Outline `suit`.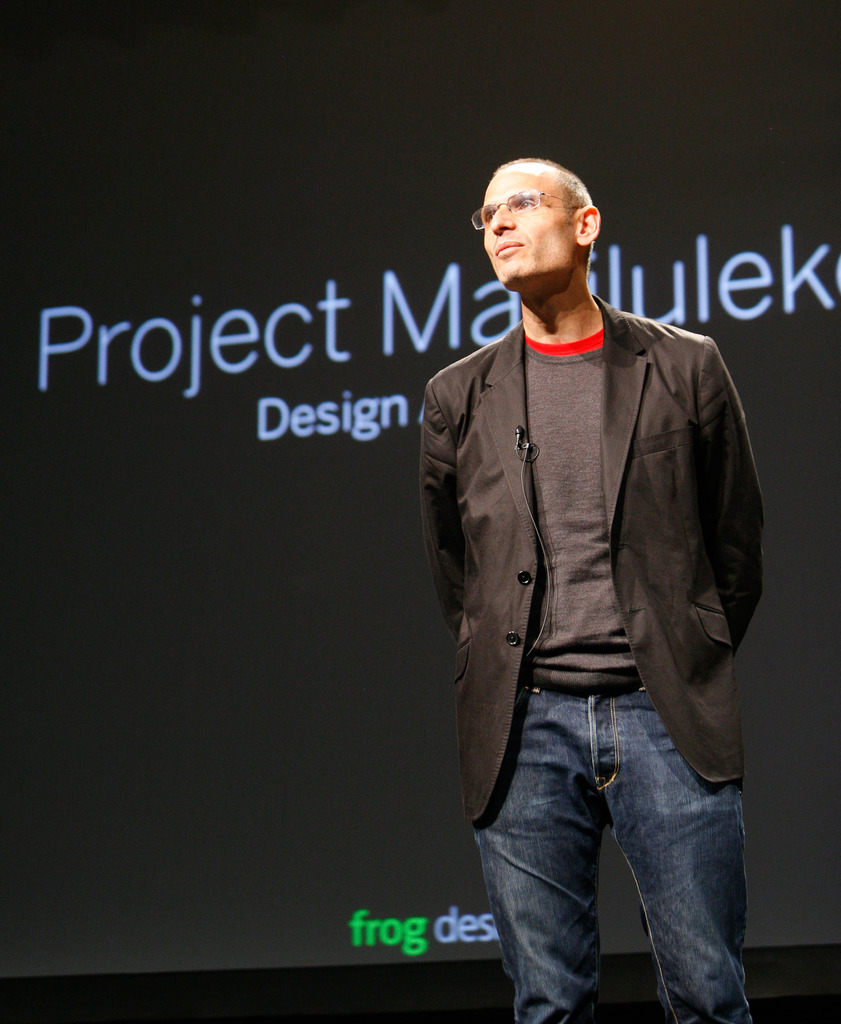
Outline: (left=412, top=292, right=762, bottom=826).
